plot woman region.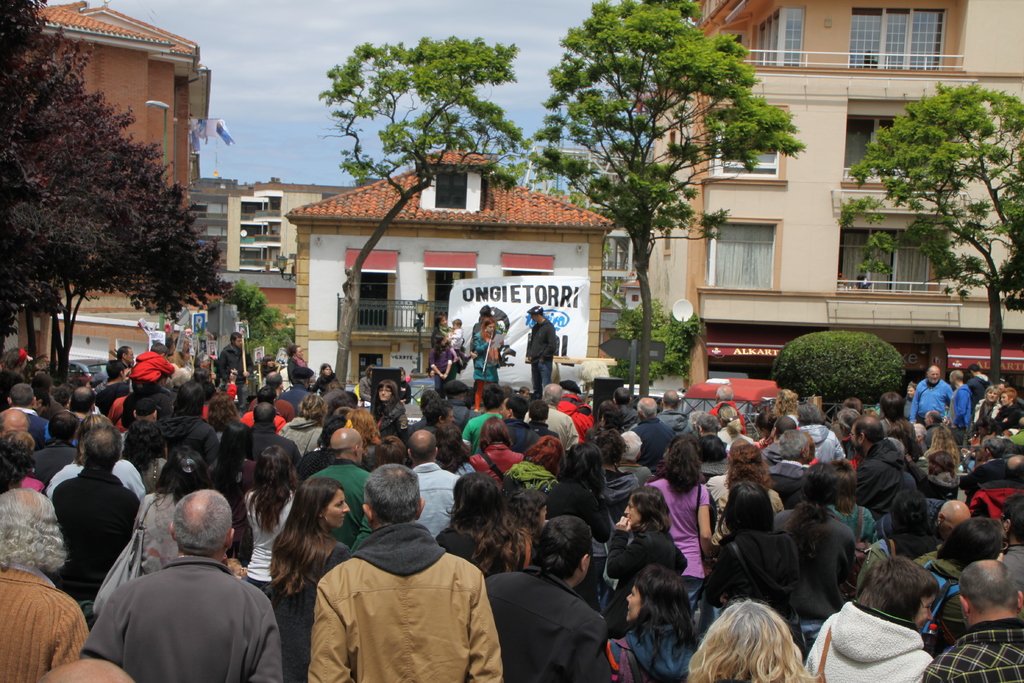
Plotted at (431,423,475,479).
